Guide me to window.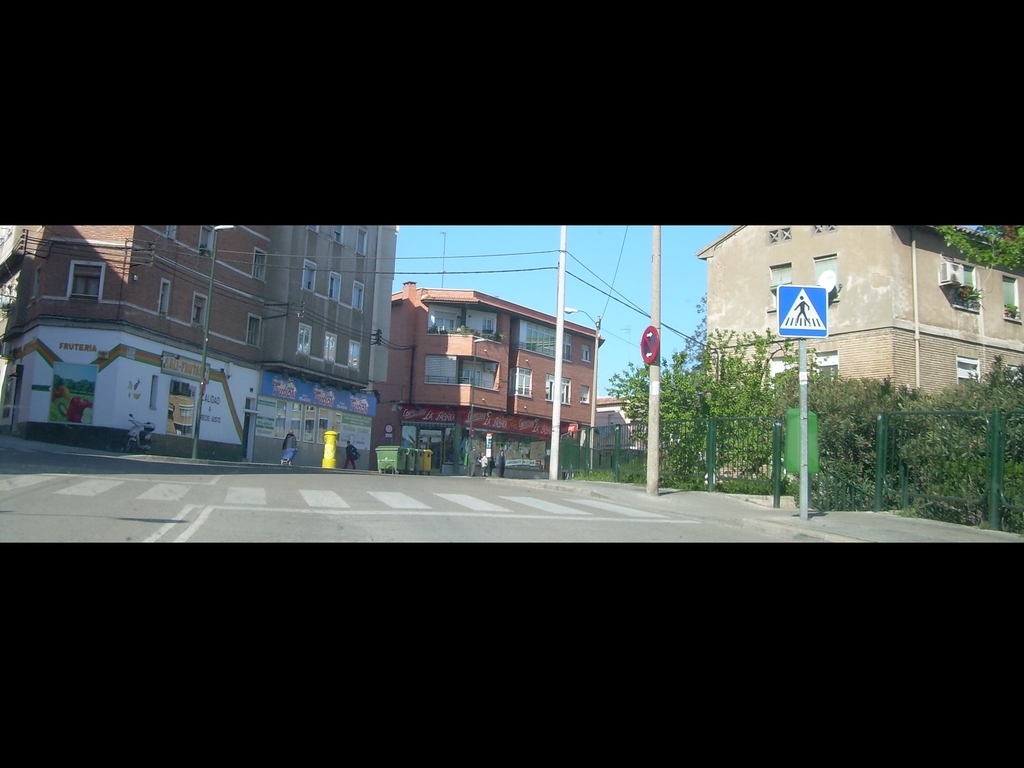
Guidance: (301,257,318,296).
